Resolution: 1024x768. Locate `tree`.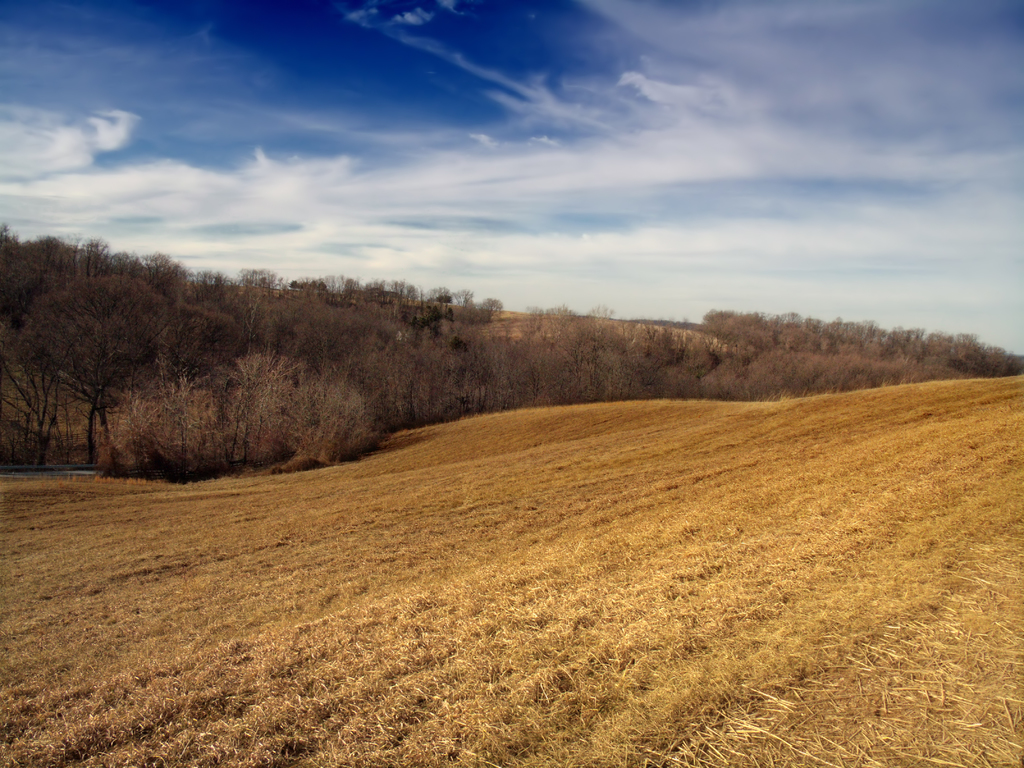
bbox=[21, 275, 172, 452].
